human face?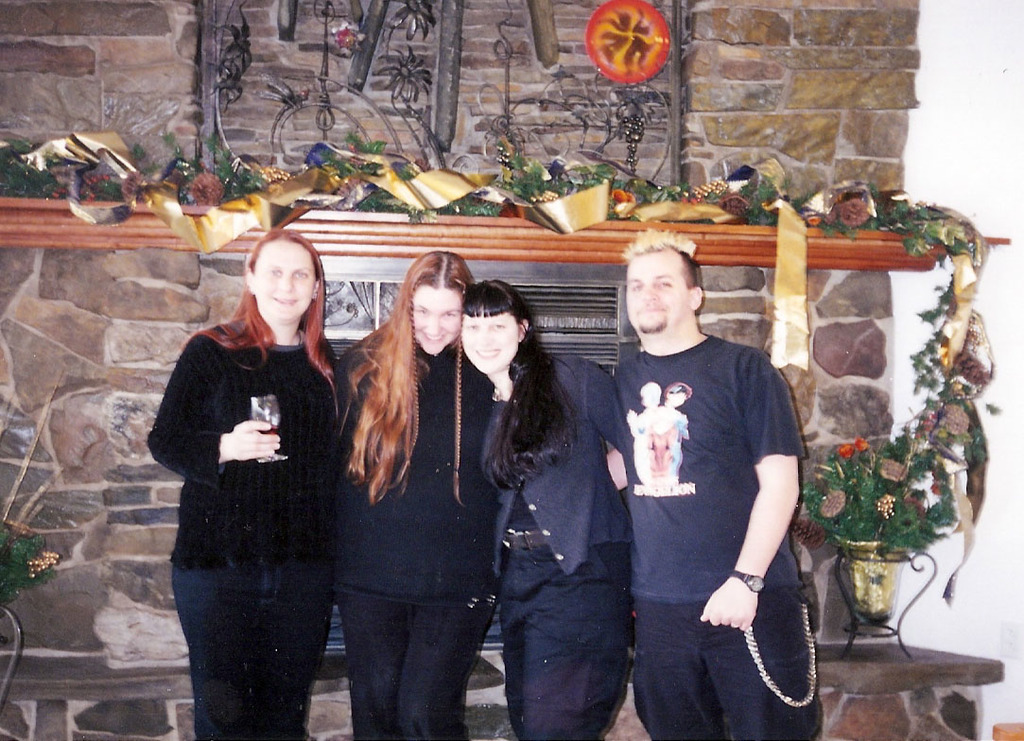
(left=457, top=312, right=515, bottom=371)
